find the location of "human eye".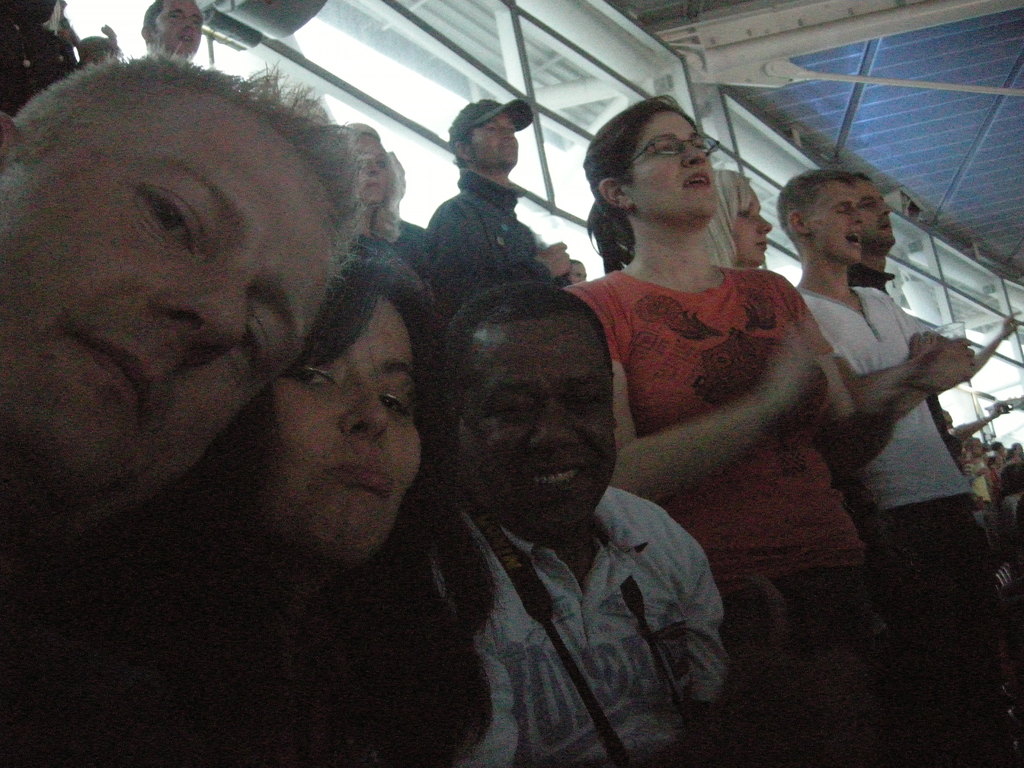
Location: (left=861, top=200, right=879, bottom=209).
